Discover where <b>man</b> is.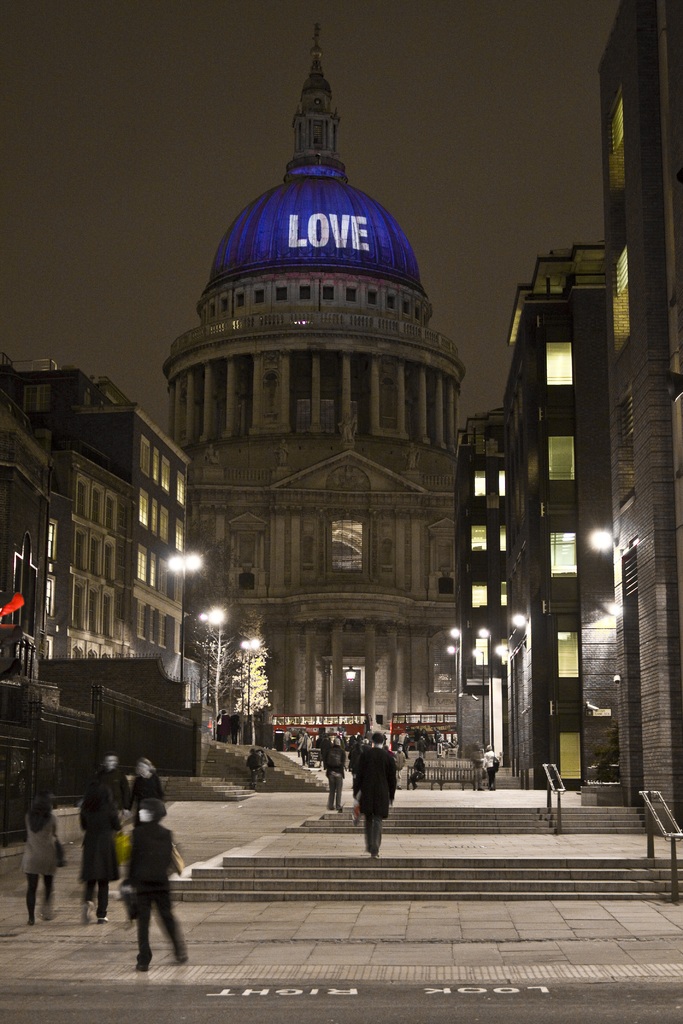
Discovered at pyautogui.locateOnScreen(346, 746, 404, 857).
